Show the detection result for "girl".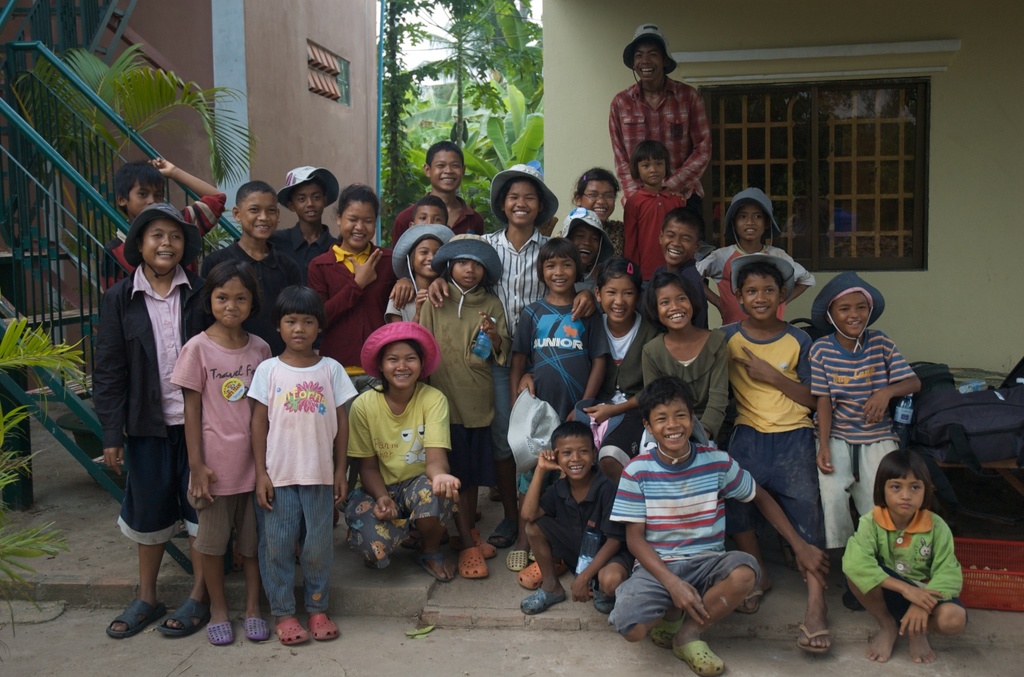
<region>104, 193, 220, 644</region>.
